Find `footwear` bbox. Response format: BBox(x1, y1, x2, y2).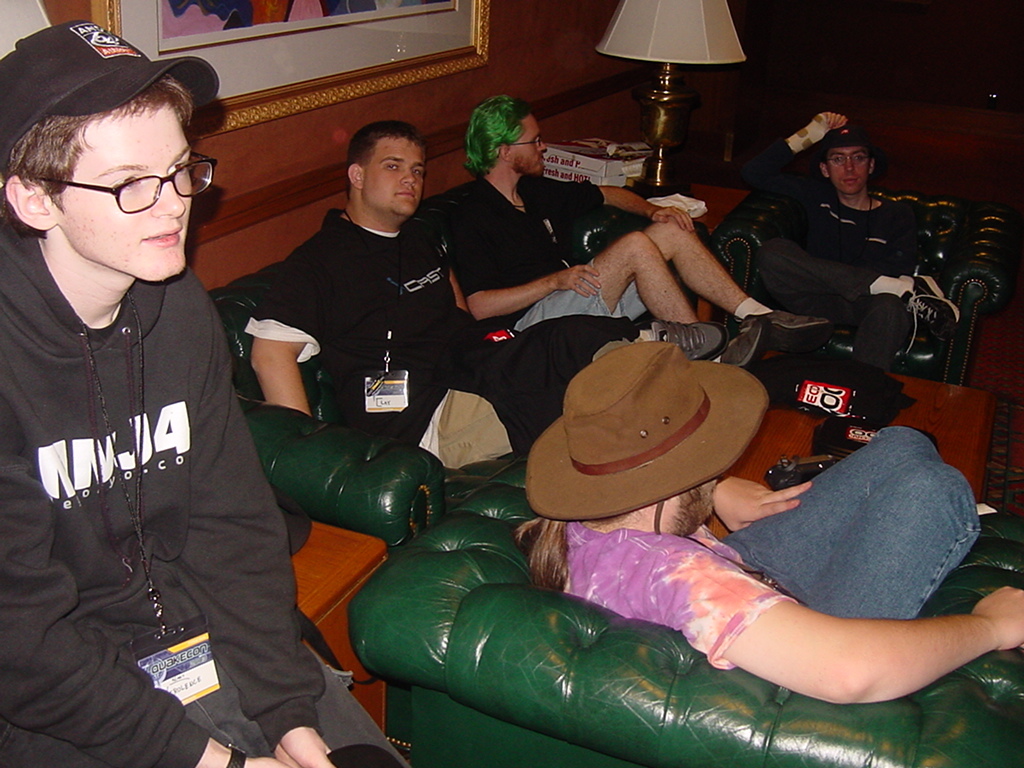
BBox(743, 308, 839, 349).
